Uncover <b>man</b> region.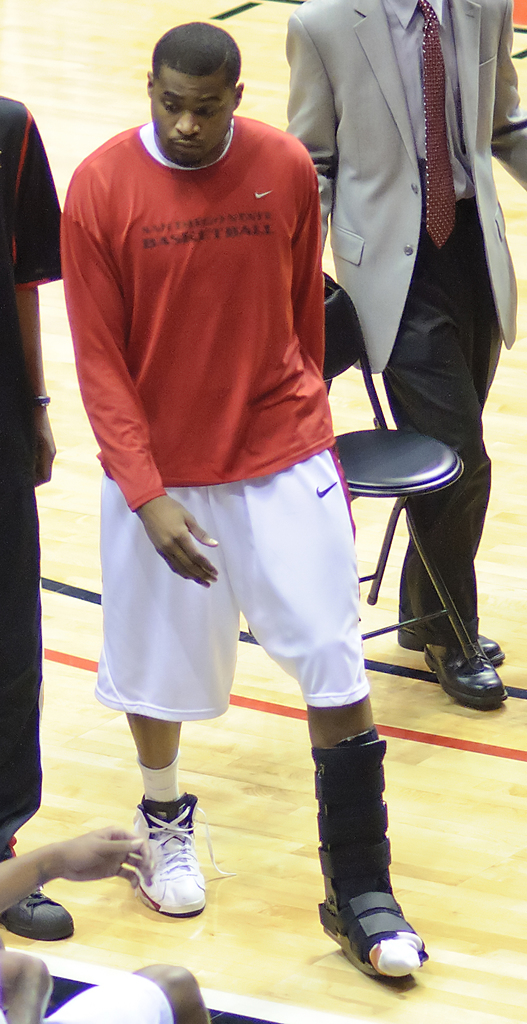
Uncovered: 65:39:359:932.
